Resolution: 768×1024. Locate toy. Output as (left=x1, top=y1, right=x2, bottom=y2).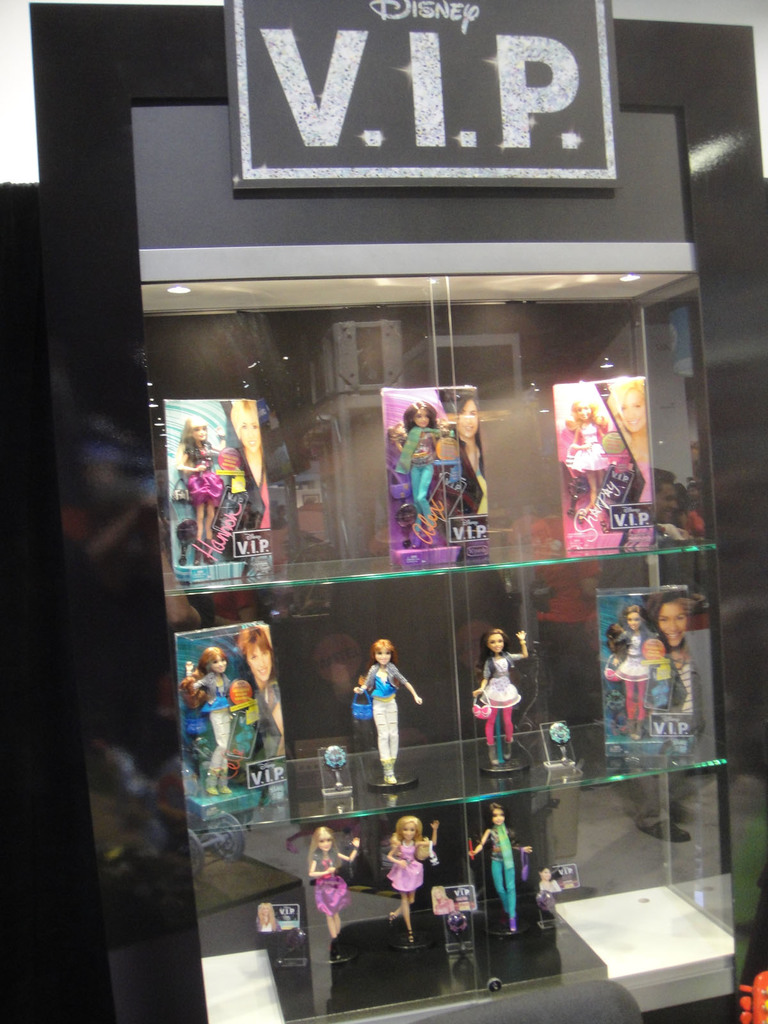
(left=476, top=630, right=530, bottom=772).
